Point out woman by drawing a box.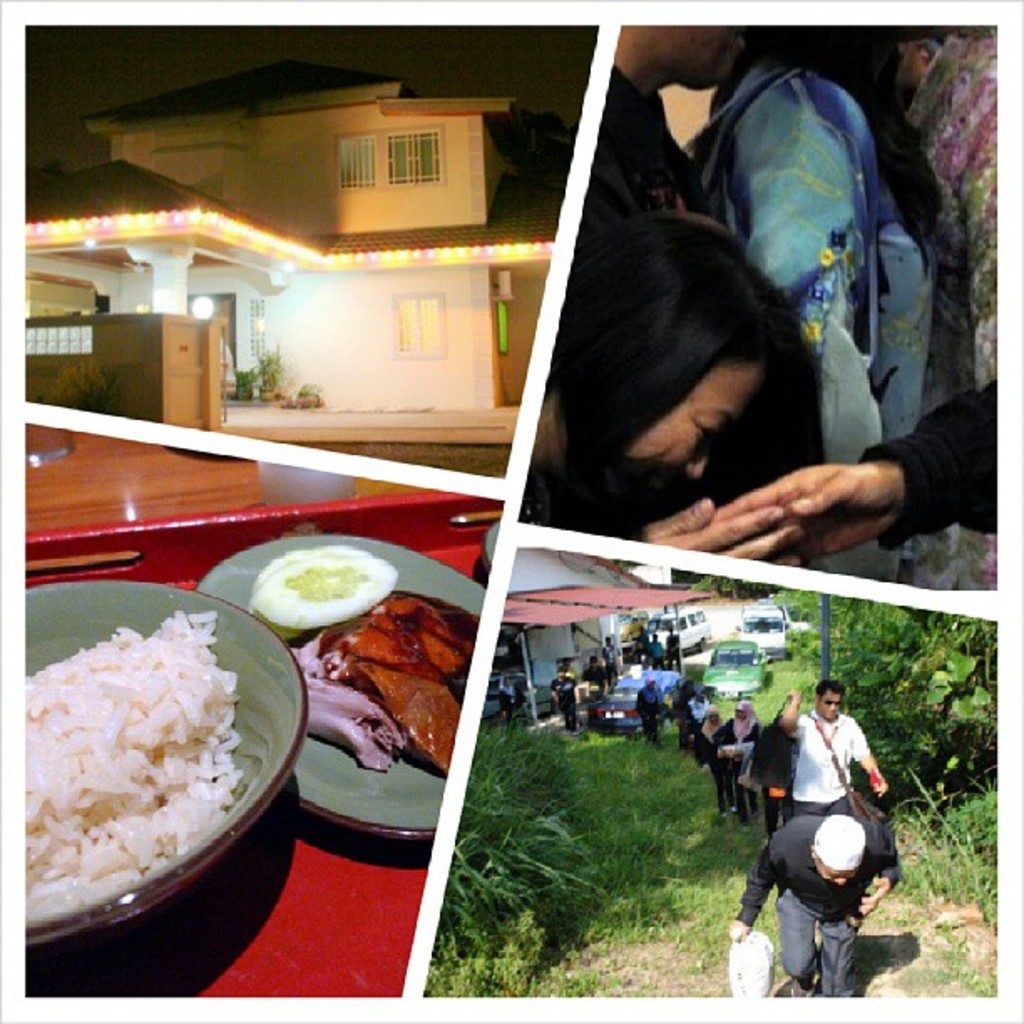
(709,696,760,828).
